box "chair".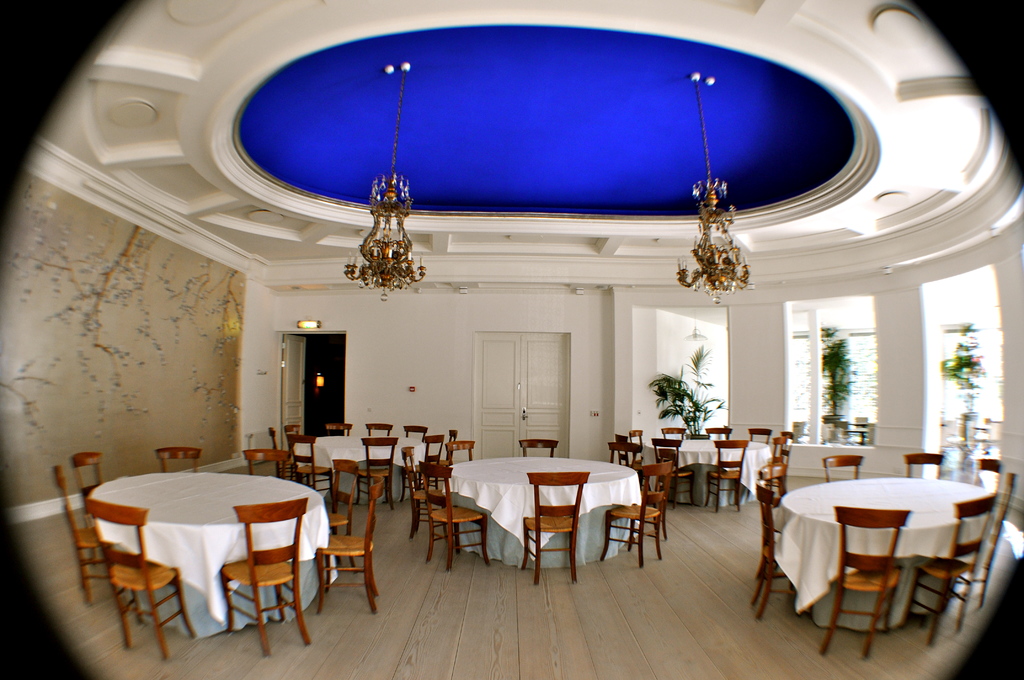
pyautogui.locateOnScreen(401, 444, 440, 529).
